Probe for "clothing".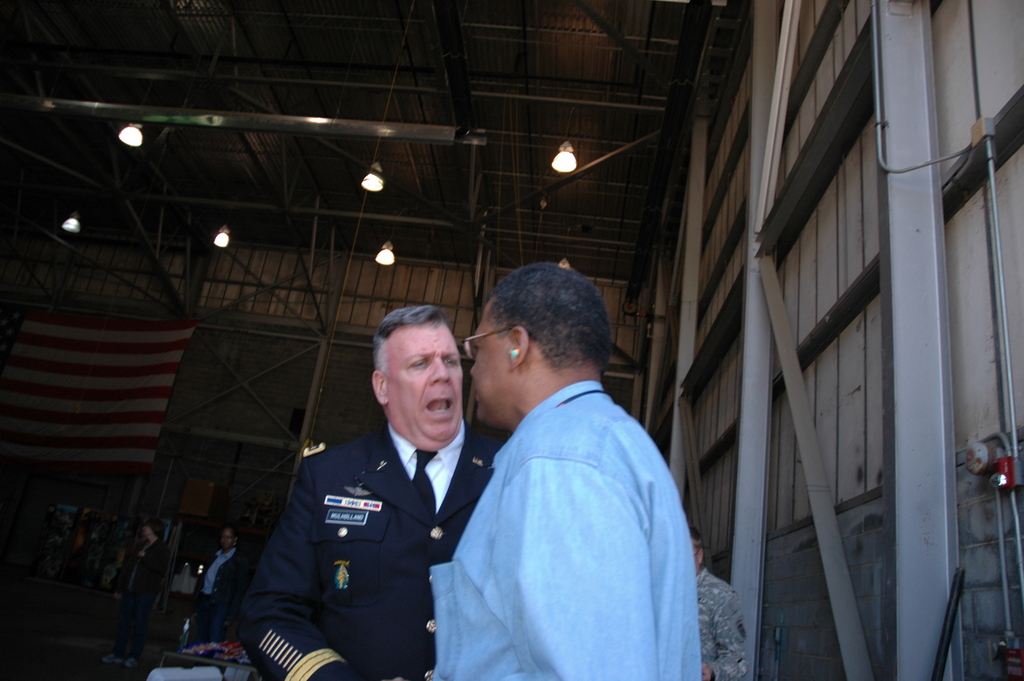
Probe result: box(111, 534, 170, 657).
